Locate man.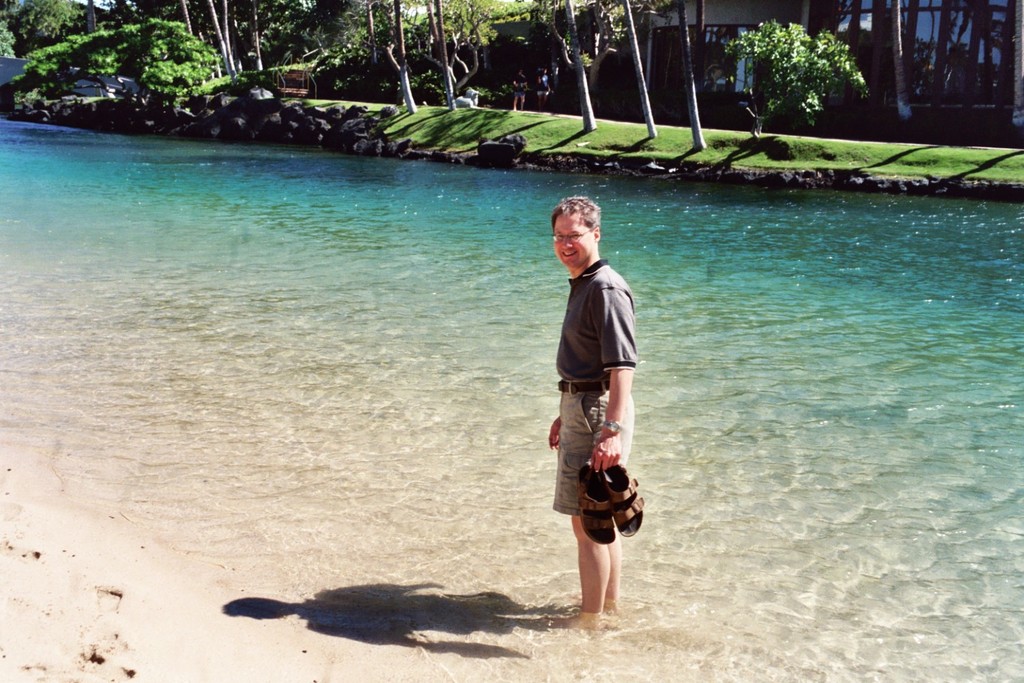
Bounding box: {"x1": 513, "y1": 68, "x2": 524, "y2": 111}.
